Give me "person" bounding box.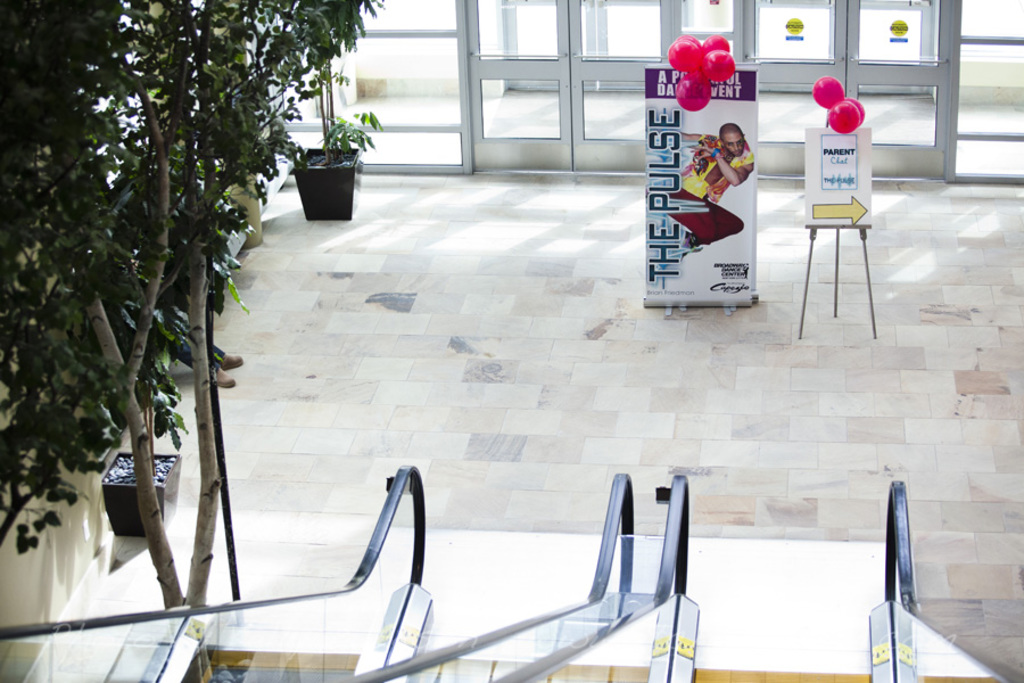
left=680, top=125, right=755, bottom=205.
